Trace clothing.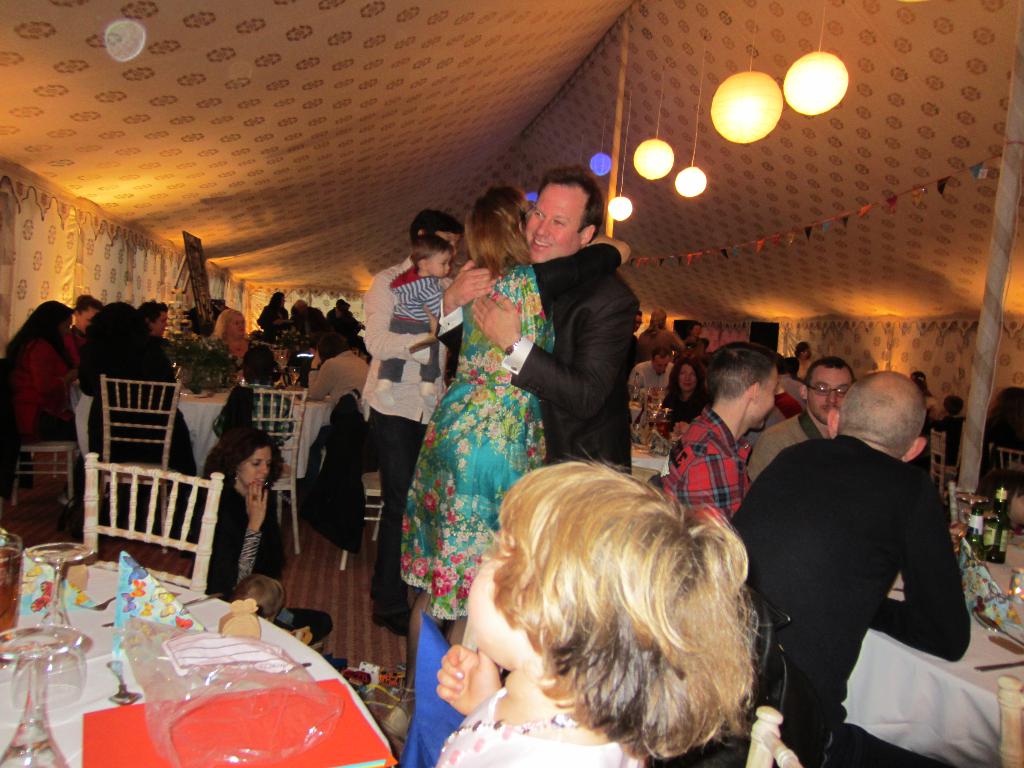
Traced to [x1=664, y1=395, x2=693, y2=438].
